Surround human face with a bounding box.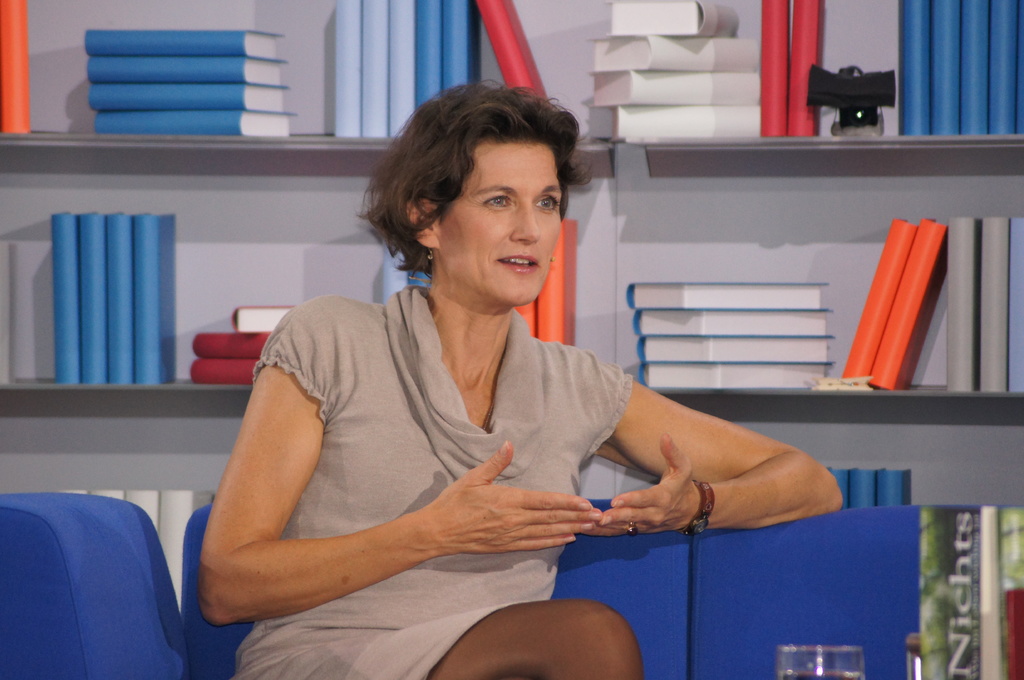
left=428, top=138, right=566, bottom=312.
